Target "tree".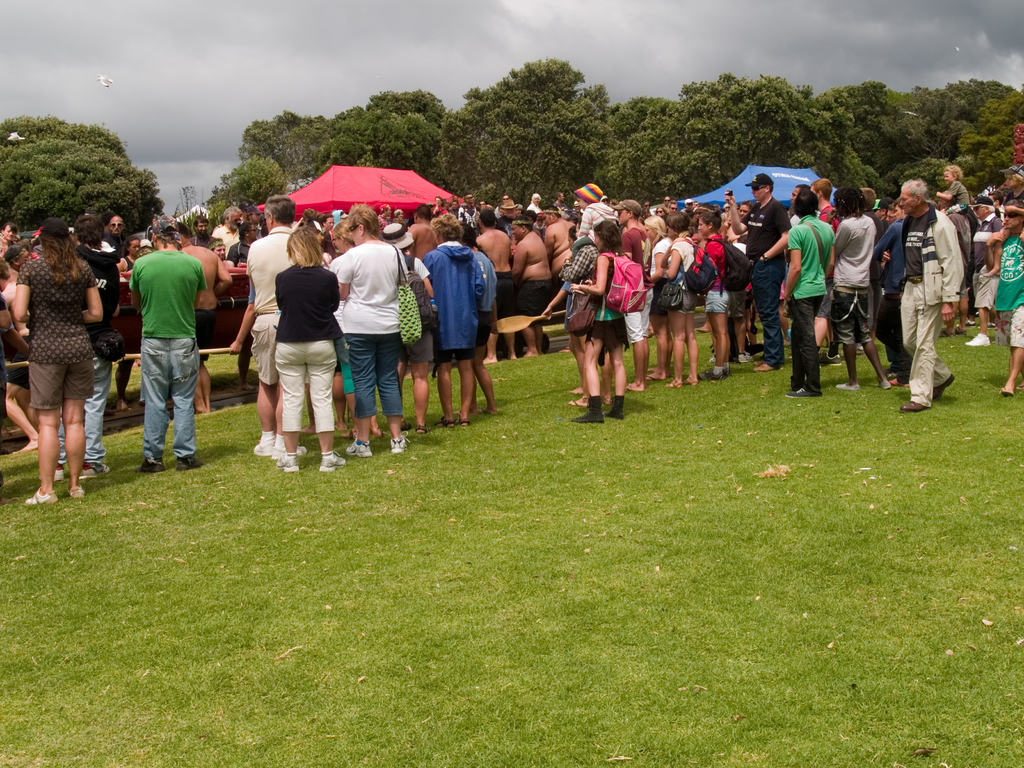
Target region: detection(954, 83, 1023, 193).
